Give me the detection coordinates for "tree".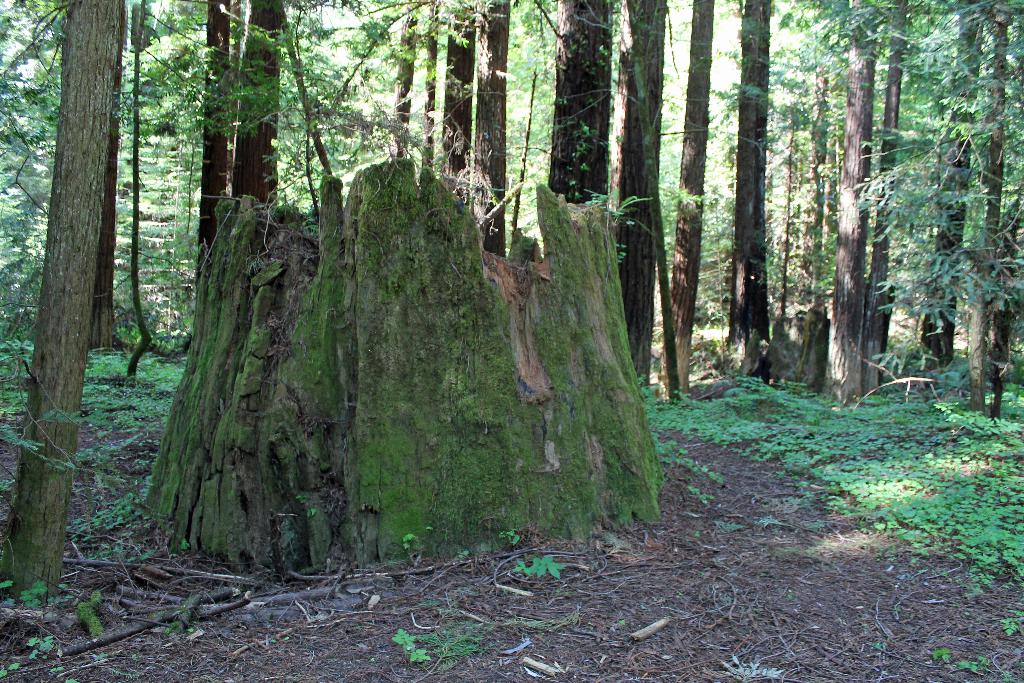
<region>593, 0, 669, 400</region>.
